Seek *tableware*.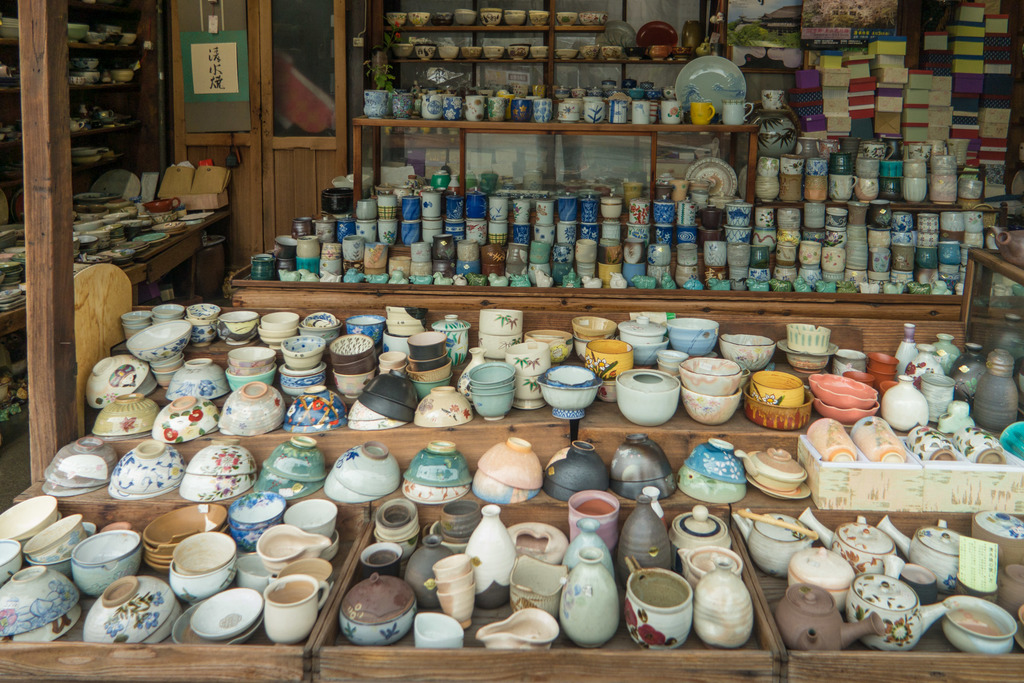
l=806, t=175, r=830, b=202.
